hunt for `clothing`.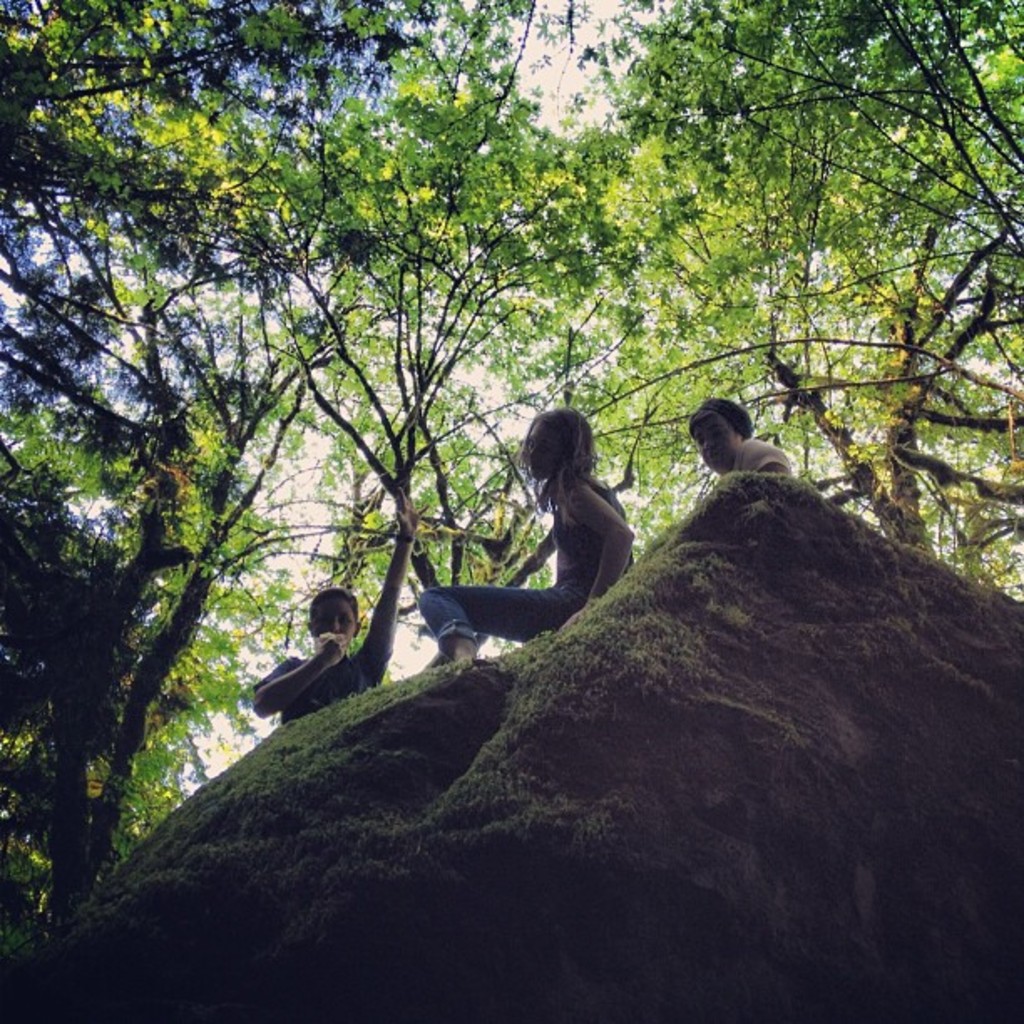
Hunted down at pyautogui.locateOnScreen(731, 437, 795, 474).
